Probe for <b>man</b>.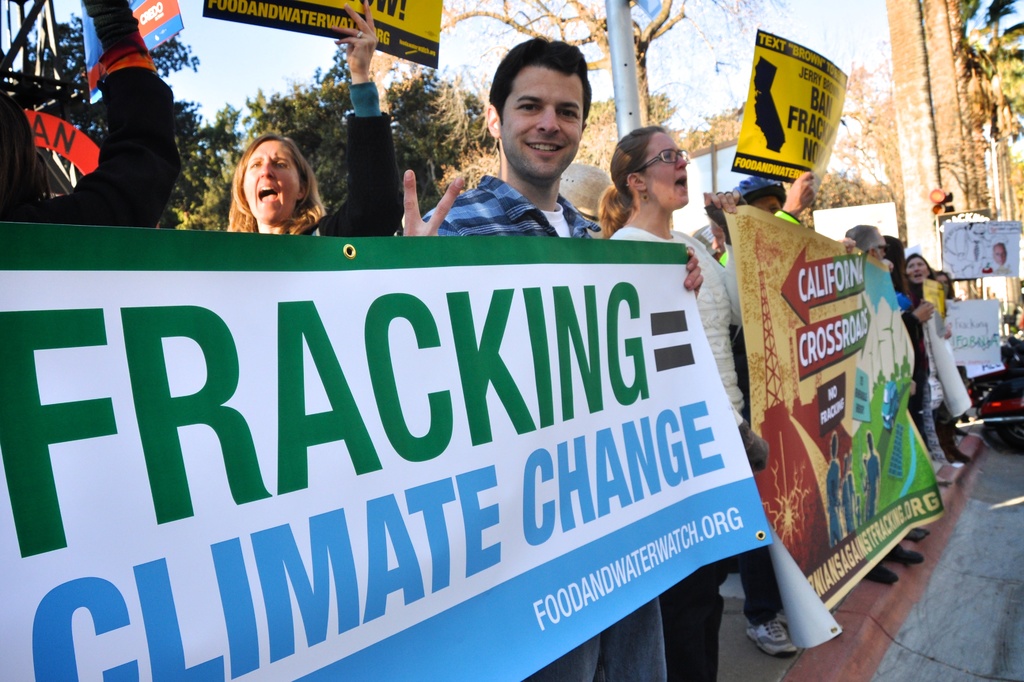
Probe result: box=[394, 36, 704, 681].
